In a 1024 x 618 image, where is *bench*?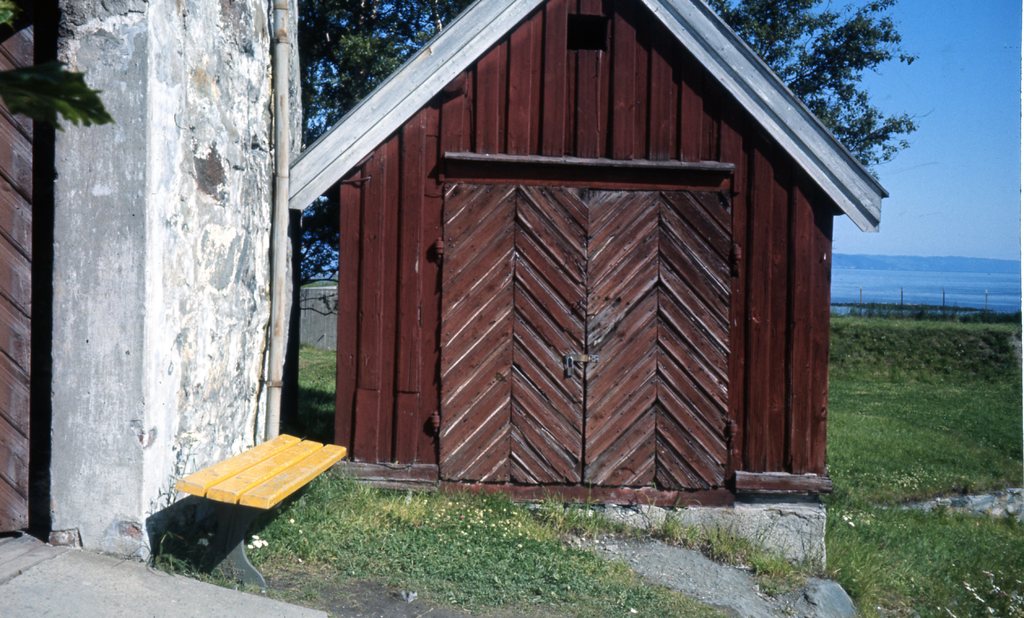
{"left": 150, "top": 410, "right": 344, "bottom": 597}.
